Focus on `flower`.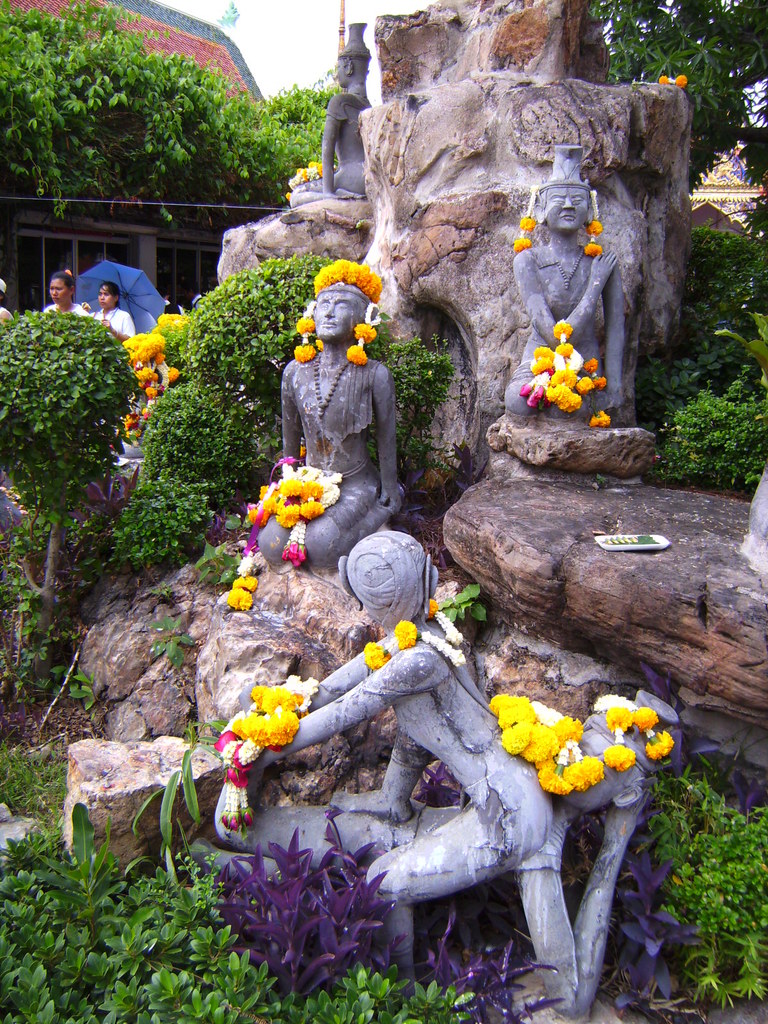
Focused at [674,75,684,87].
